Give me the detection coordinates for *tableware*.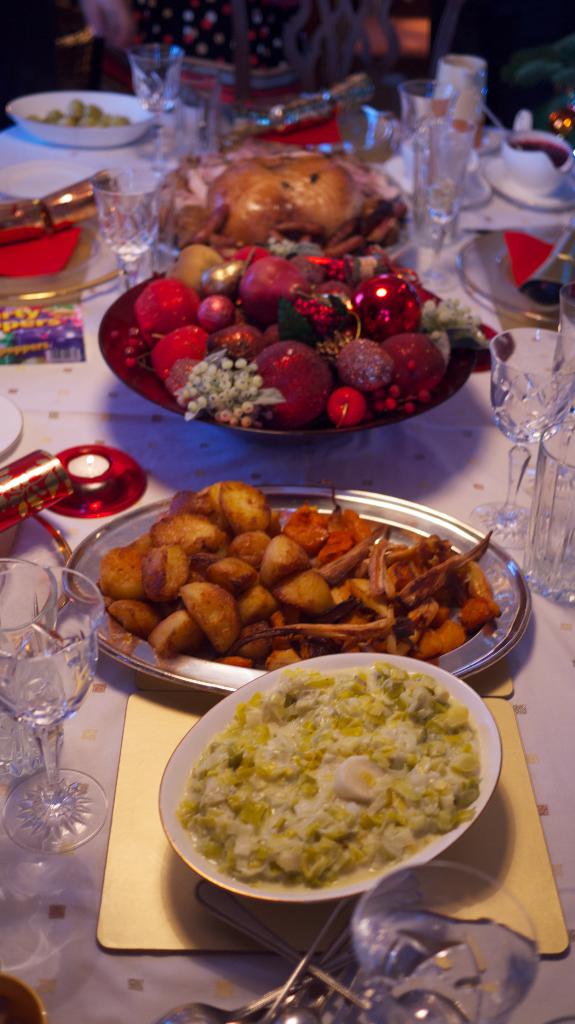
388, 58, 485, 203.
